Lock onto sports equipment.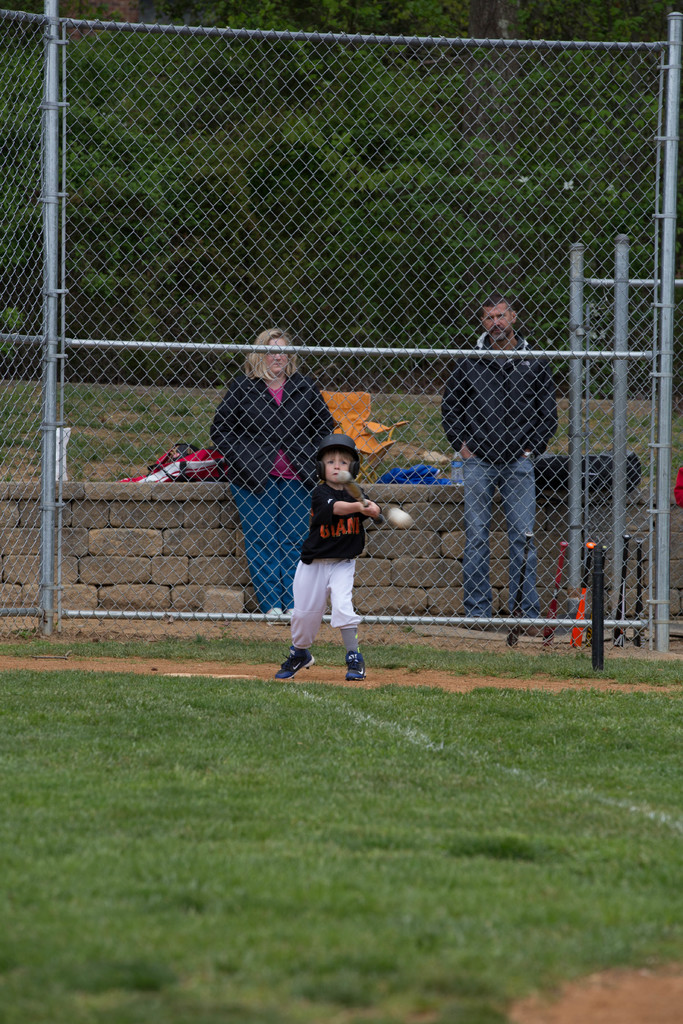
Locked: locate(317, 433, 363, 481).
